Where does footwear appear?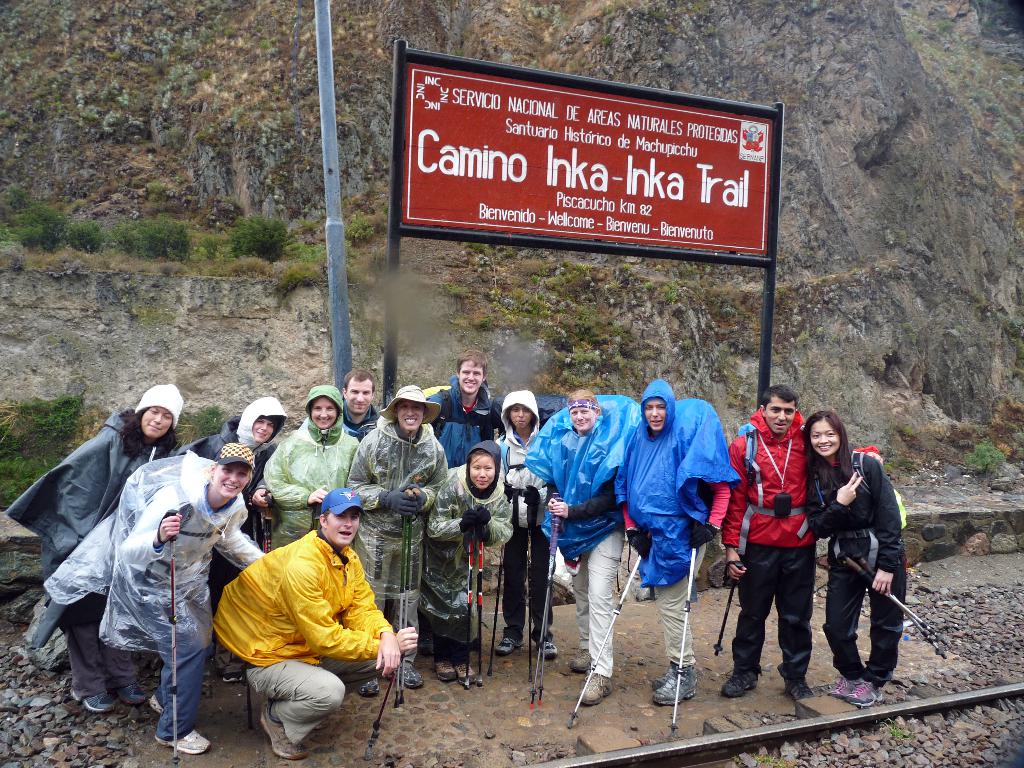
Appears at <box>436,656,461,681</box>.
